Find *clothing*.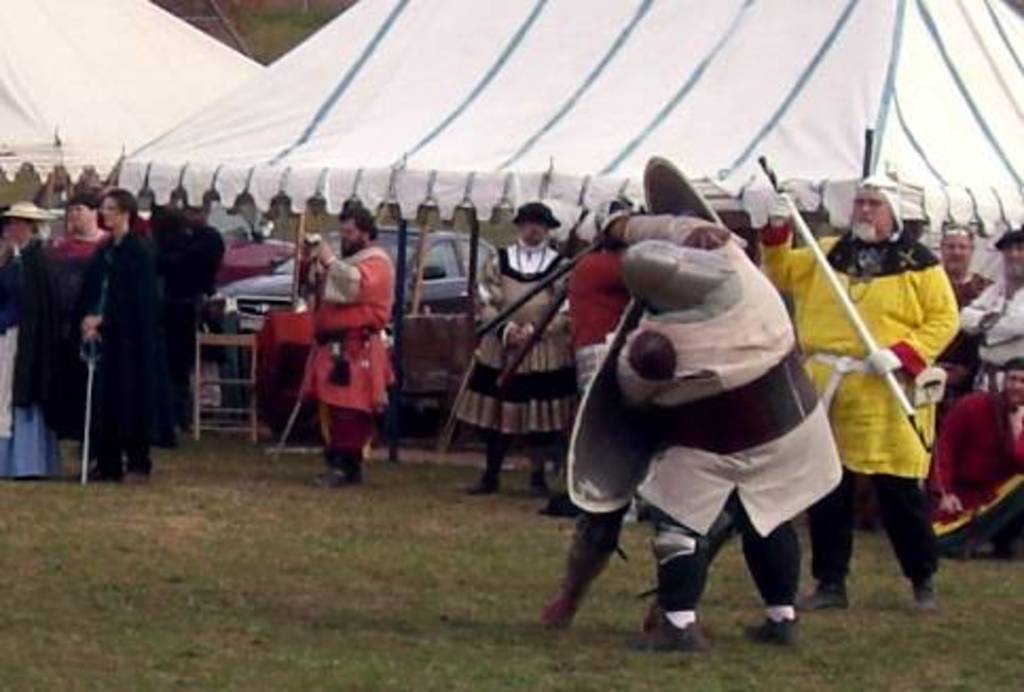
[x1=0, y1=226, x2=63, y2=463].
